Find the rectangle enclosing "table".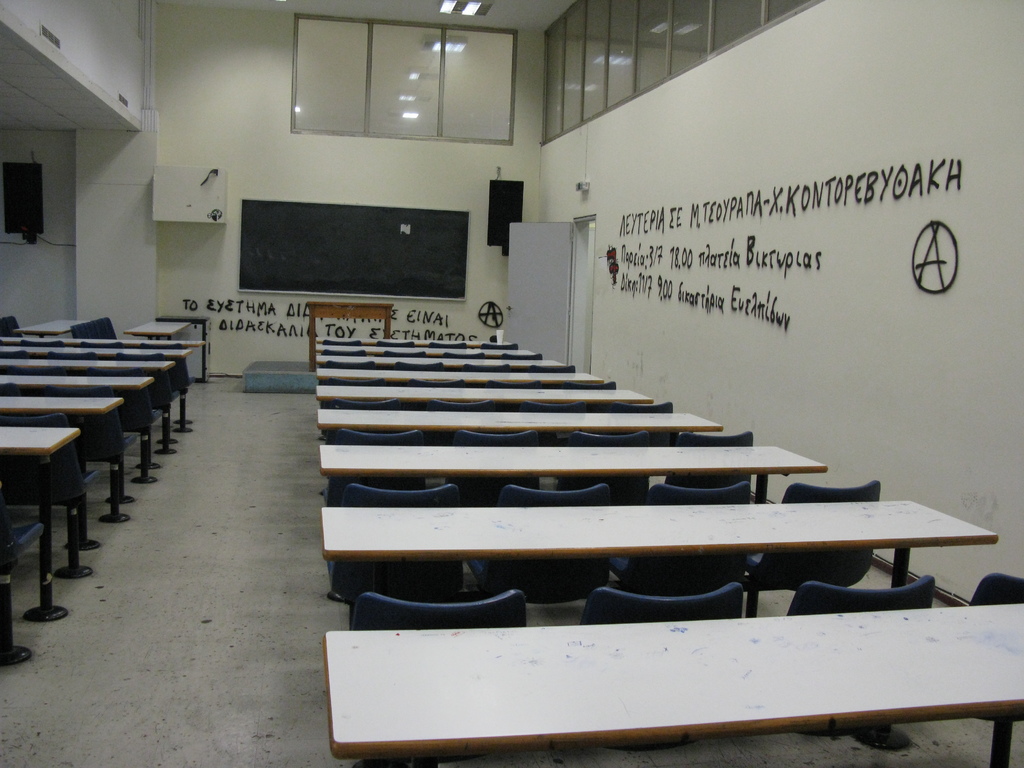
[x1=317, y1=444, x2=827, y2=504].
